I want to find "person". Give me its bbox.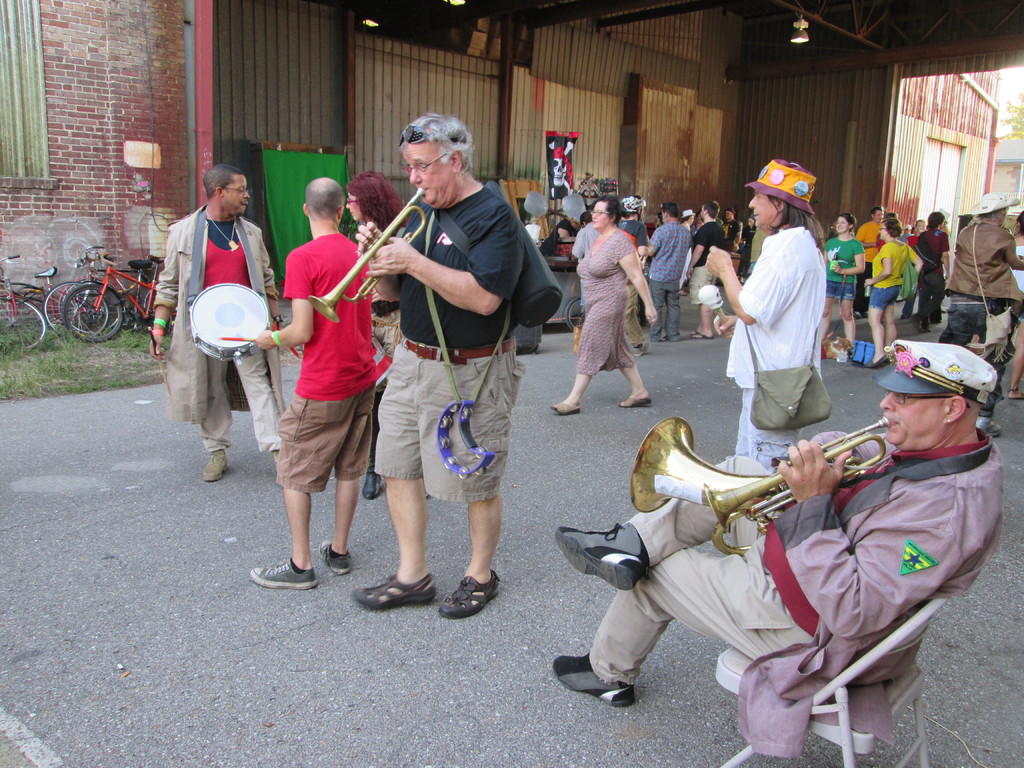
bbox(549, 331, 1004, 714).
